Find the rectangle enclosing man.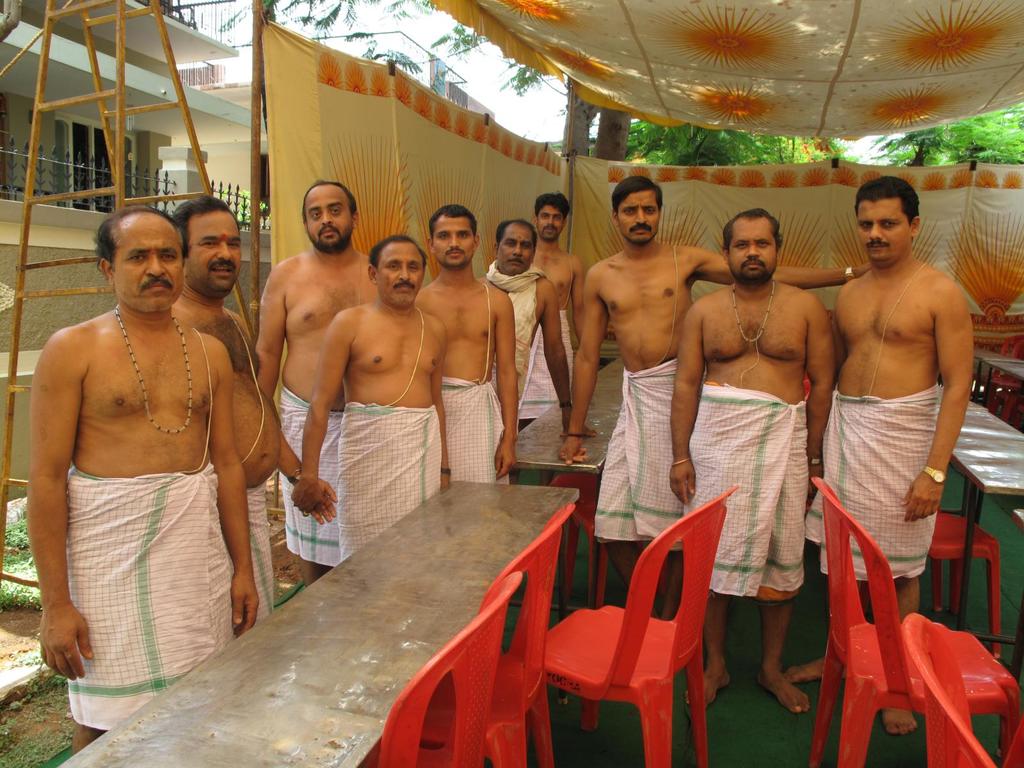
[555, 176, 878, 619].
